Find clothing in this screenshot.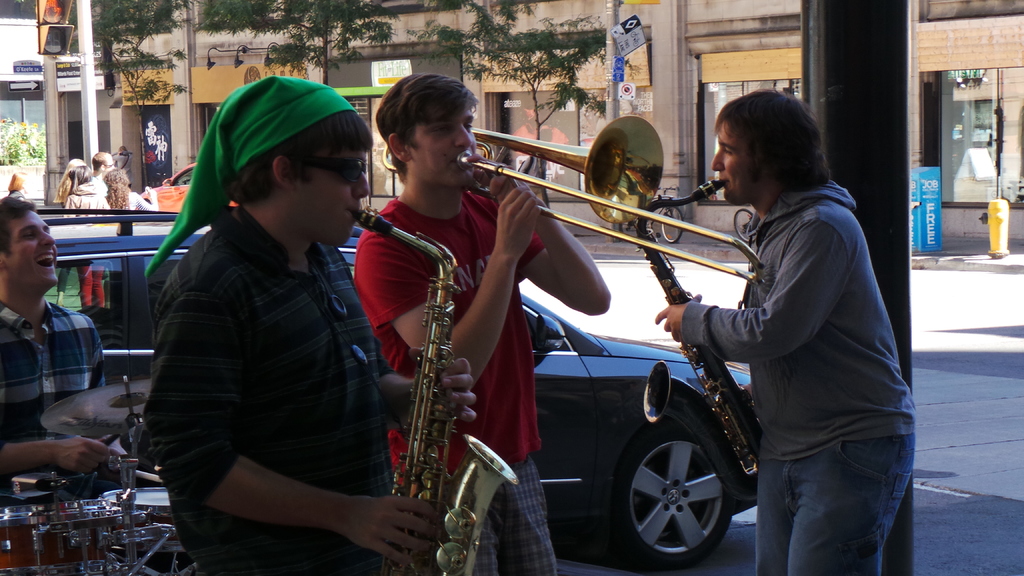
The bounding box for clothing is {"x1": 62, "y1": 181, "x2": 112, "y2": 220}.
